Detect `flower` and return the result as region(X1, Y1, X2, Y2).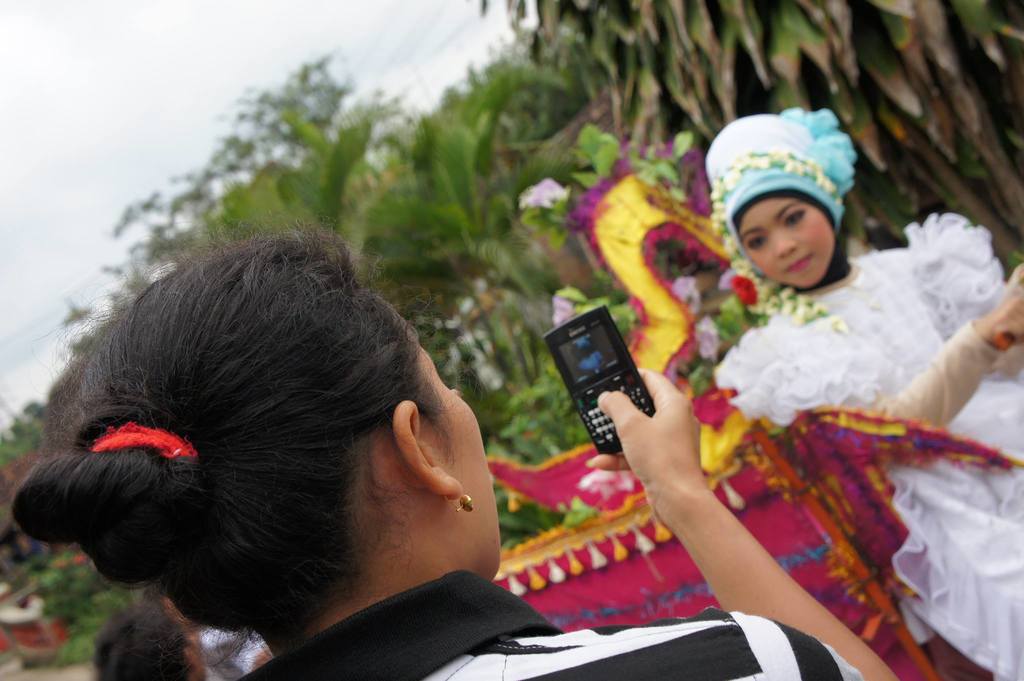
region(692, 316, 716, 344).
